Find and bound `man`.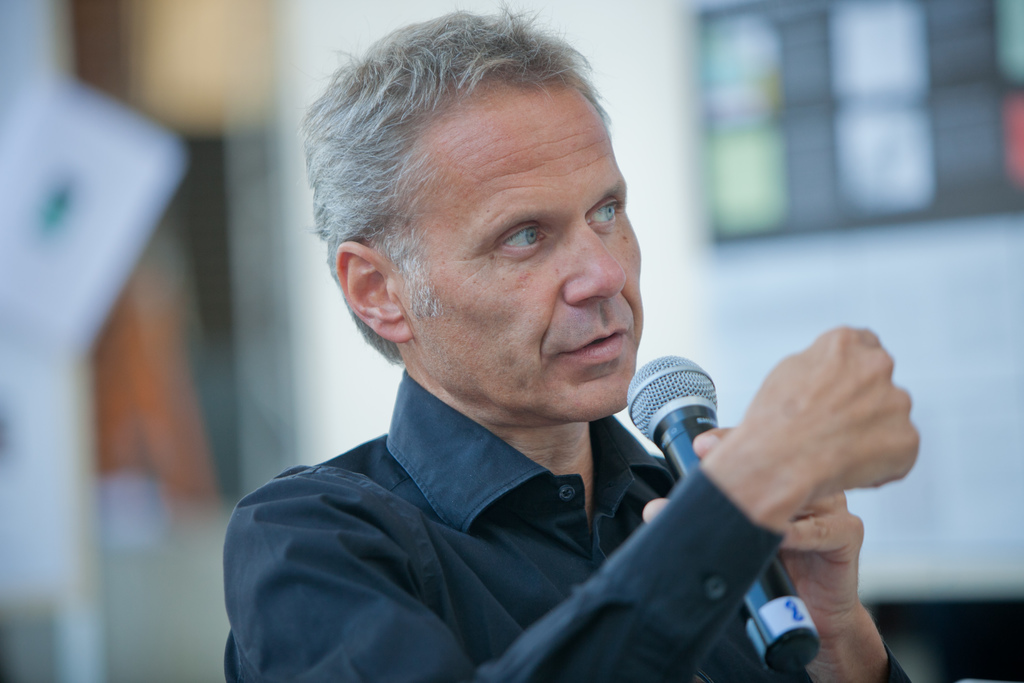
Bound: rect(196, 31, 867, 682).
